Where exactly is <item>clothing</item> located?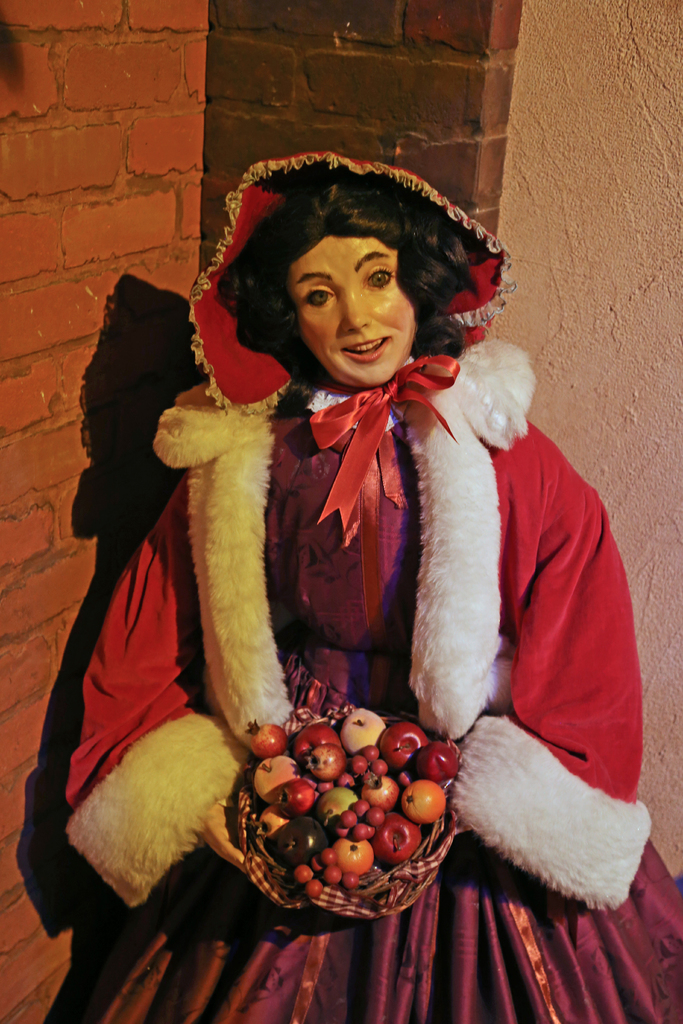
Its bounding box is <bbox>101, 223, 598, 982</bbox>.
